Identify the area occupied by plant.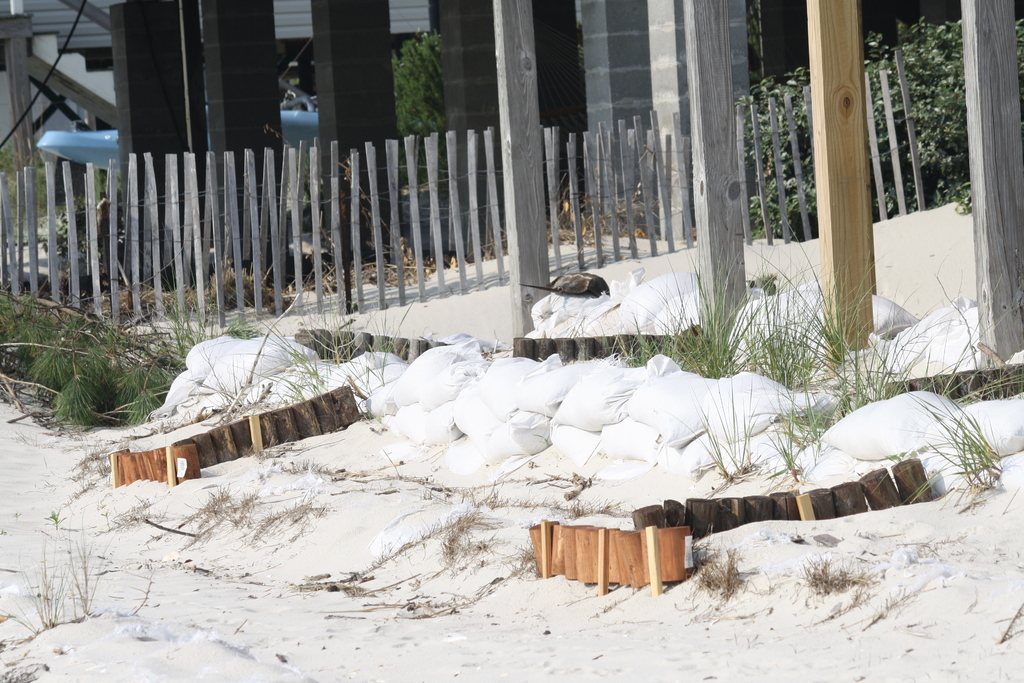
Area: (left=900, top=375, right=1004, bottom=502).
